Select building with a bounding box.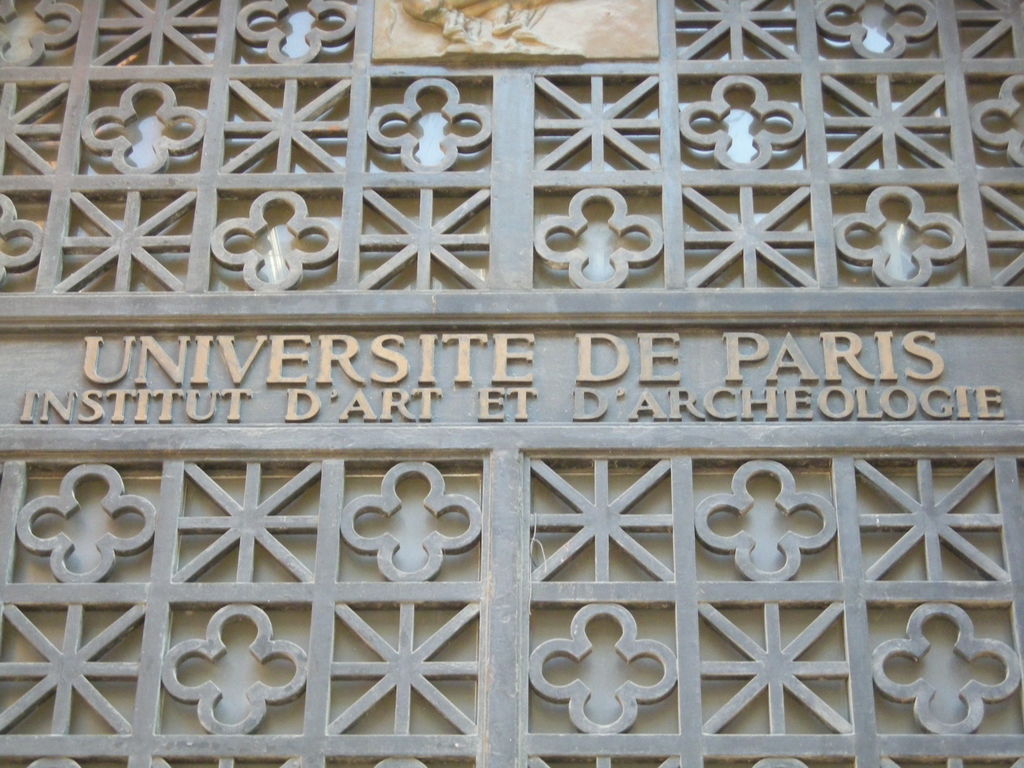
x1=0 y1=0 x2=1023 y2=767.
